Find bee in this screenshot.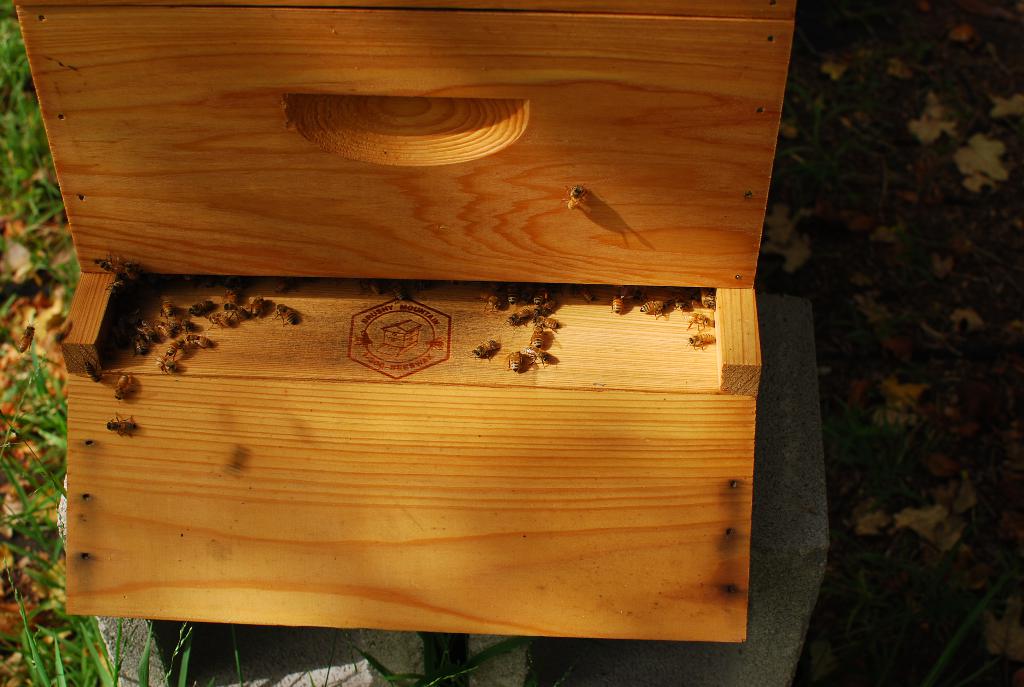
The bounding box for bee is bbox=(362, 281, 372, 294).
